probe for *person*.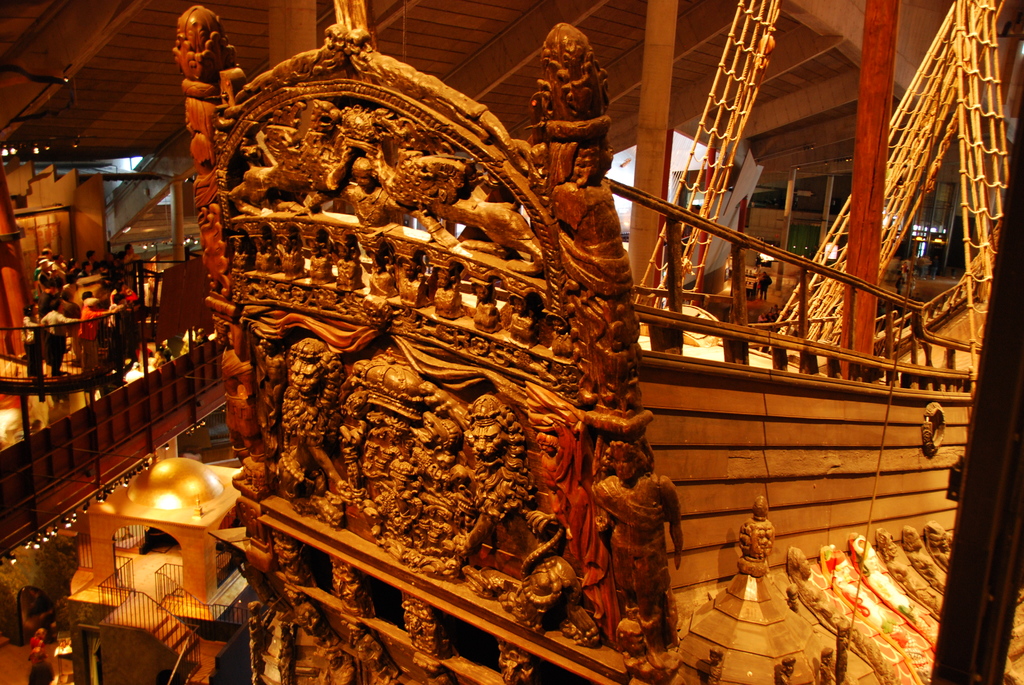
Probe result: <bbox>75, 292, 108, 377</bbox>.
